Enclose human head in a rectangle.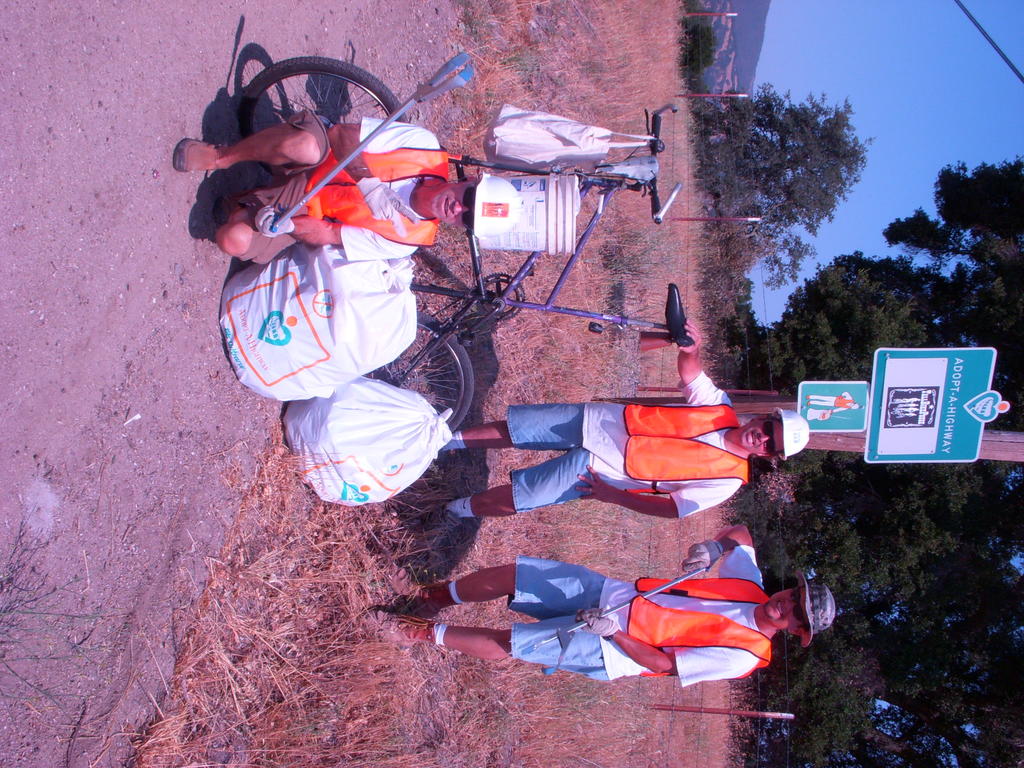
<box>431,168,519,241</box>.
